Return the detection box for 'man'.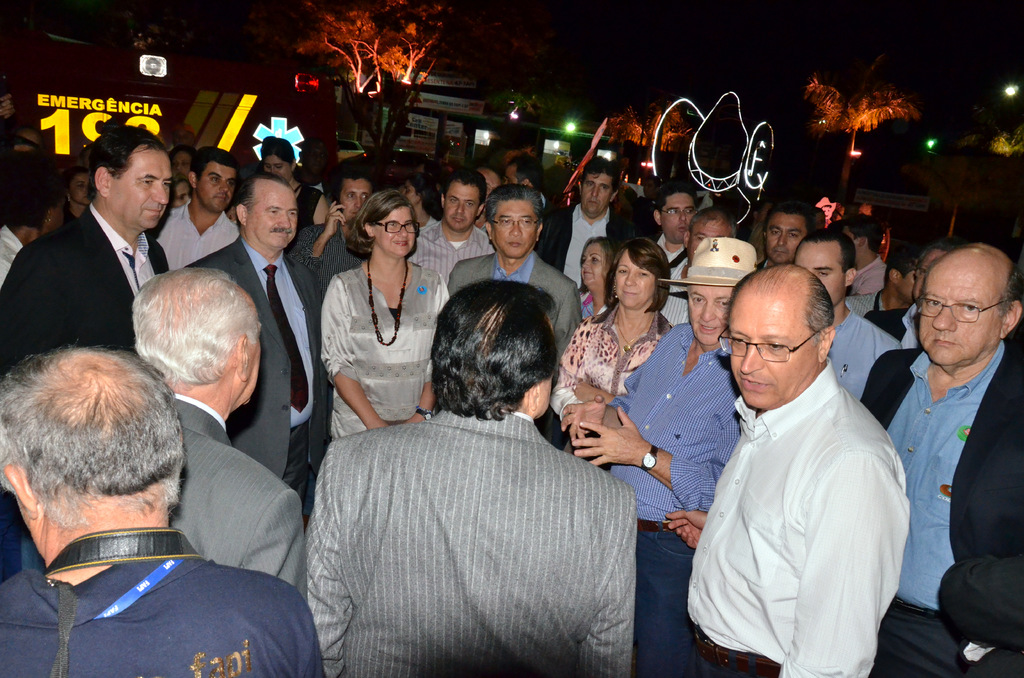
(676, 235, 915, 677).
